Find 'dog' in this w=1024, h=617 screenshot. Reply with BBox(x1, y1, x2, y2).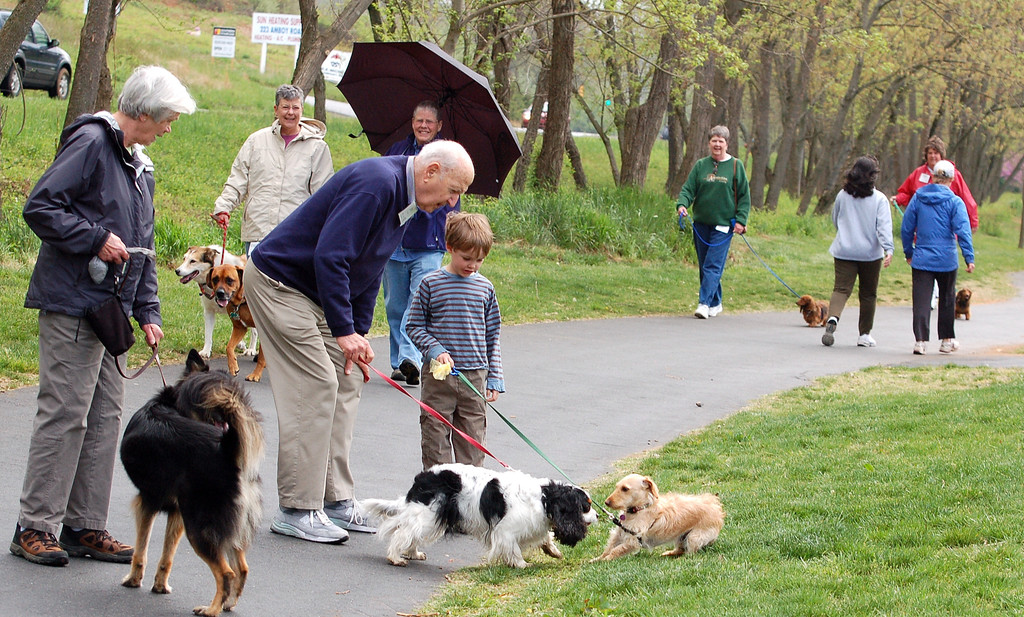
BBox(955, 288, 971, 320).
